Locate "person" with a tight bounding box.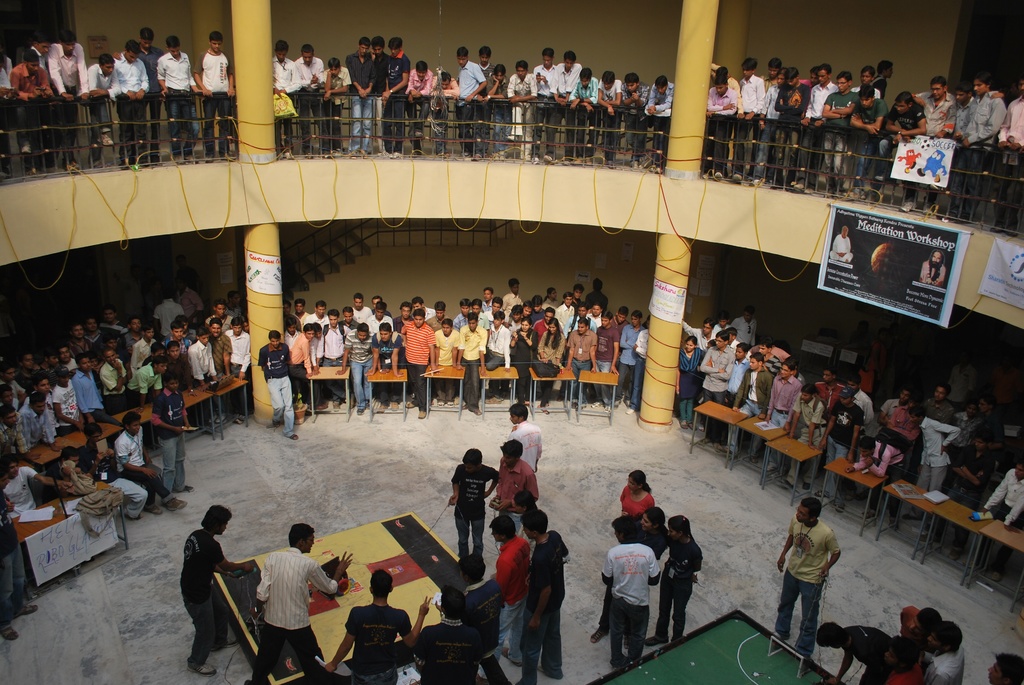
bbox(17, 350, 35, 384).
